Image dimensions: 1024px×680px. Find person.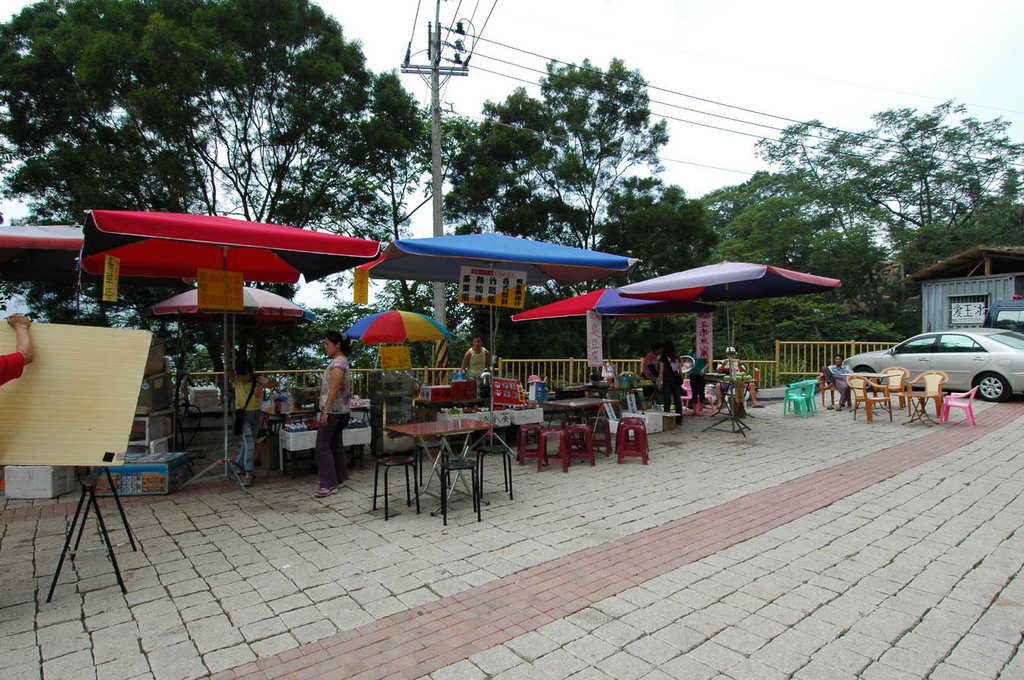
box=[294, 320, 354, 525].
